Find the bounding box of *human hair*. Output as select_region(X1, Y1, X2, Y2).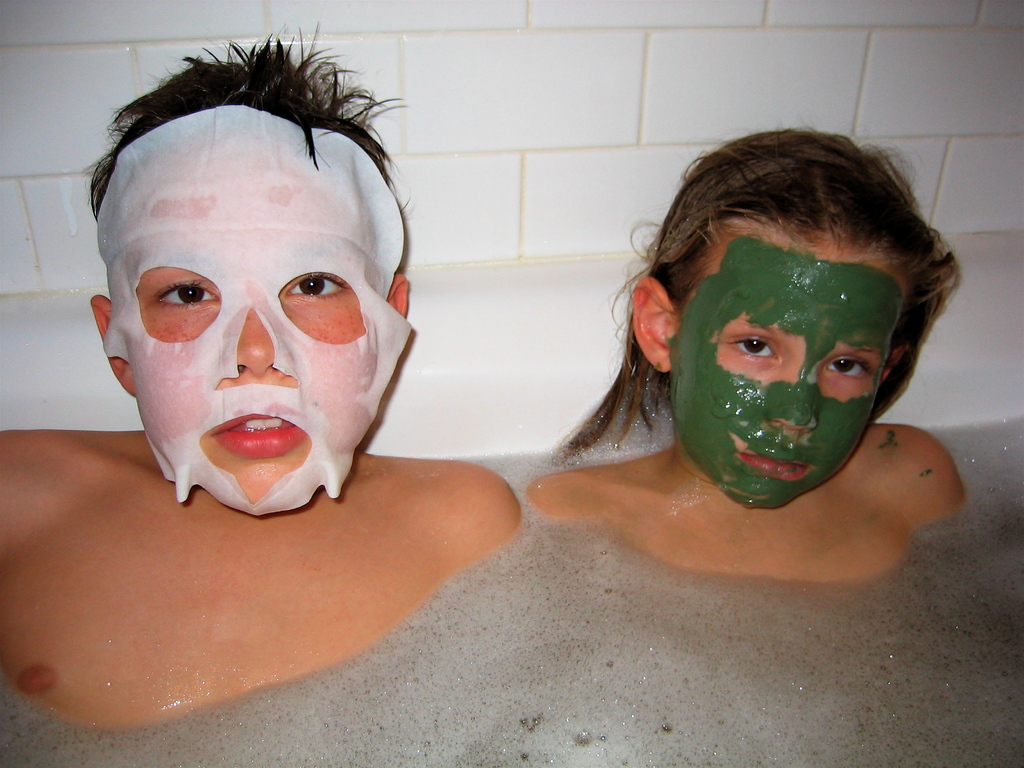
select_region(80, 17, 408, 220).
